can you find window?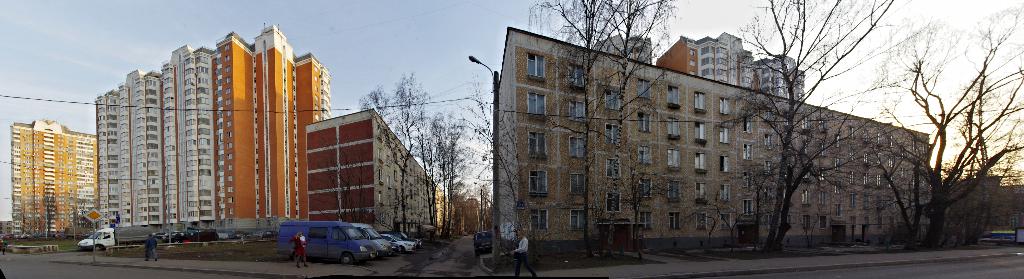
Yes, bounding box: {"x1": 739, "y1": 142, "x2": 758, "y2": 165}.
